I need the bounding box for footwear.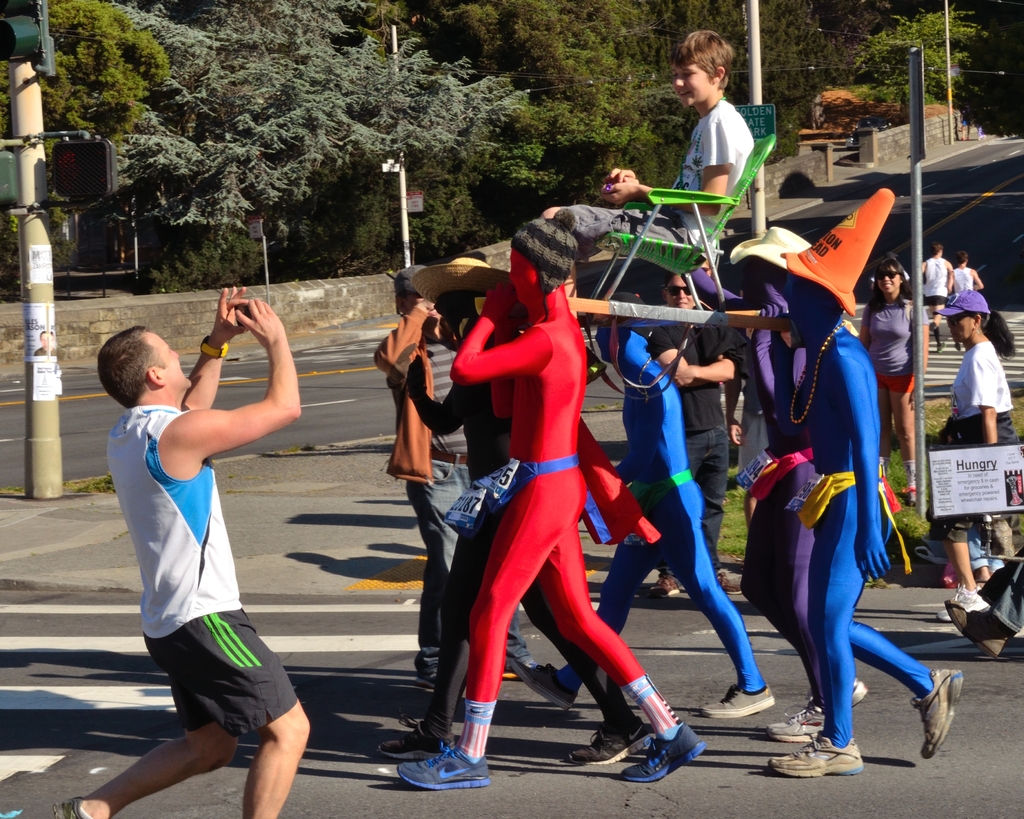
Here it is: [left=54, top=790, right=95, bottom=818].
